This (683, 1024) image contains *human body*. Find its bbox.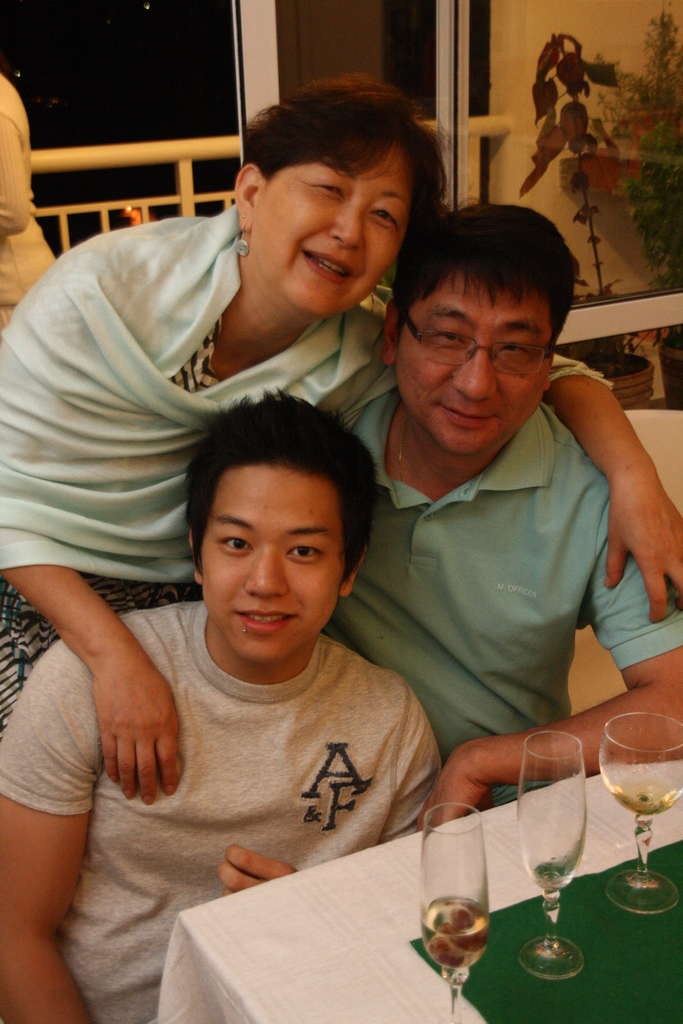
0 214 682 808.
